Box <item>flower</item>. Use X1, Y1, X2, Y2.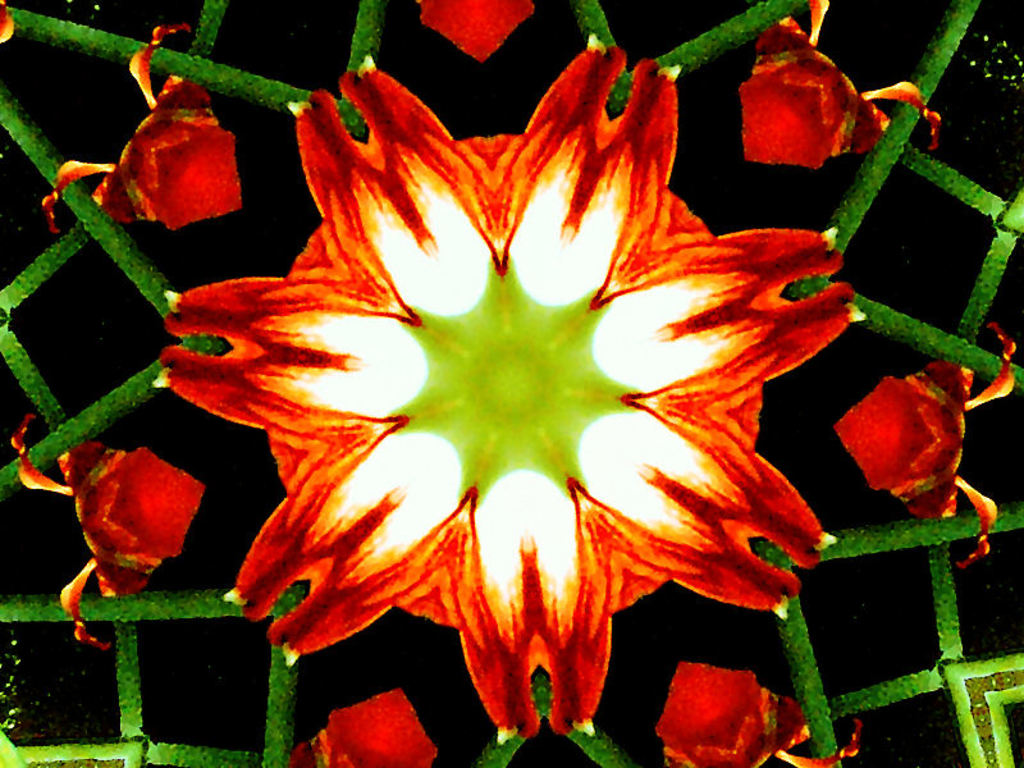
38, 22, 243, 234.
